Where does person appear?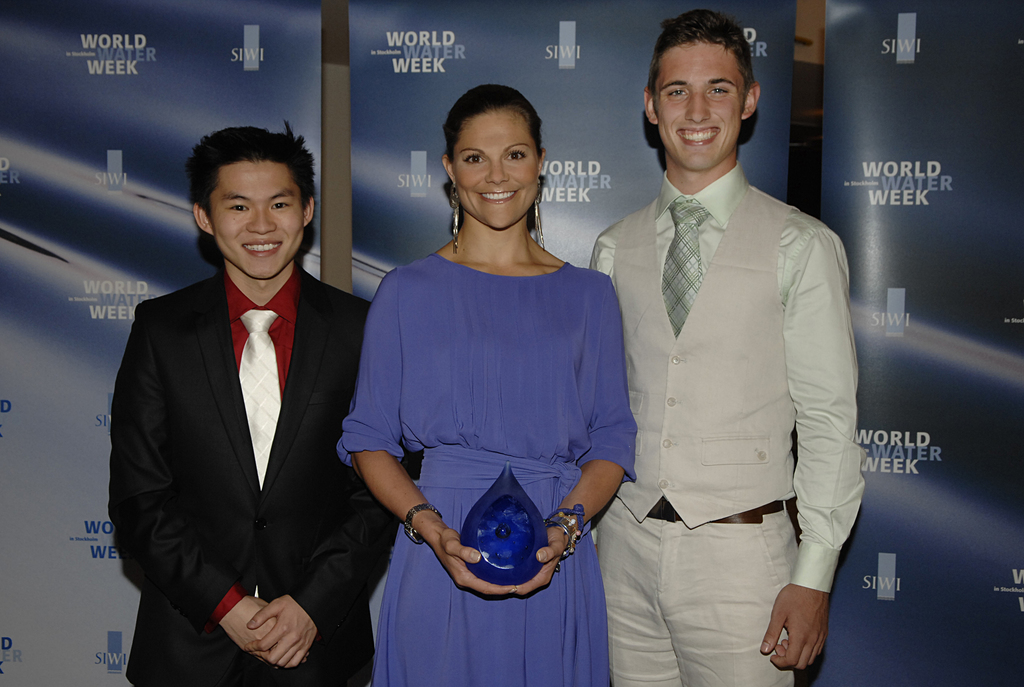
Appears at box=[334, 83, 636, 686].
